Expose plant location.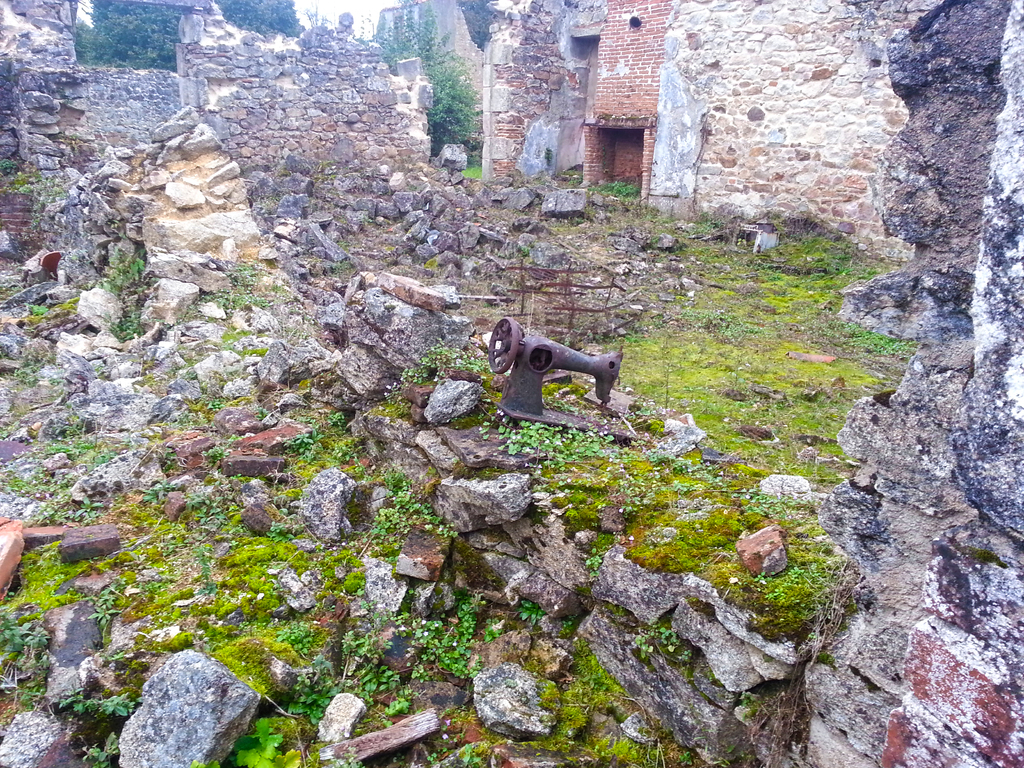
Exposed at pyautogui.locateOnScreen(504, 590, 558, 633).
